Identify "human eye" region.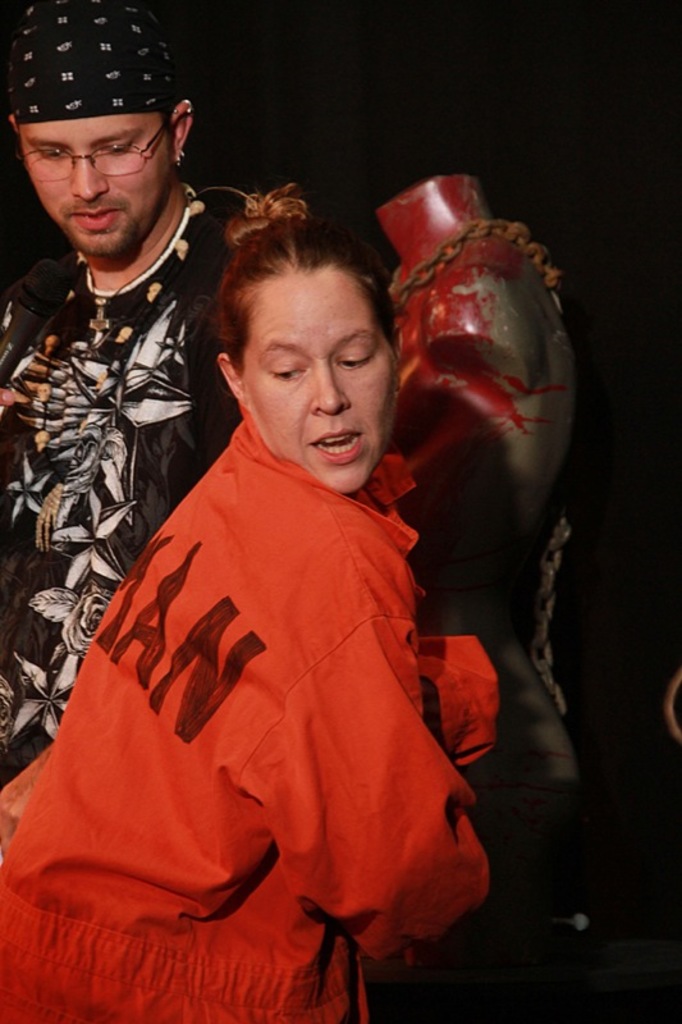
Region: detection(331, 349, 375, 374).
